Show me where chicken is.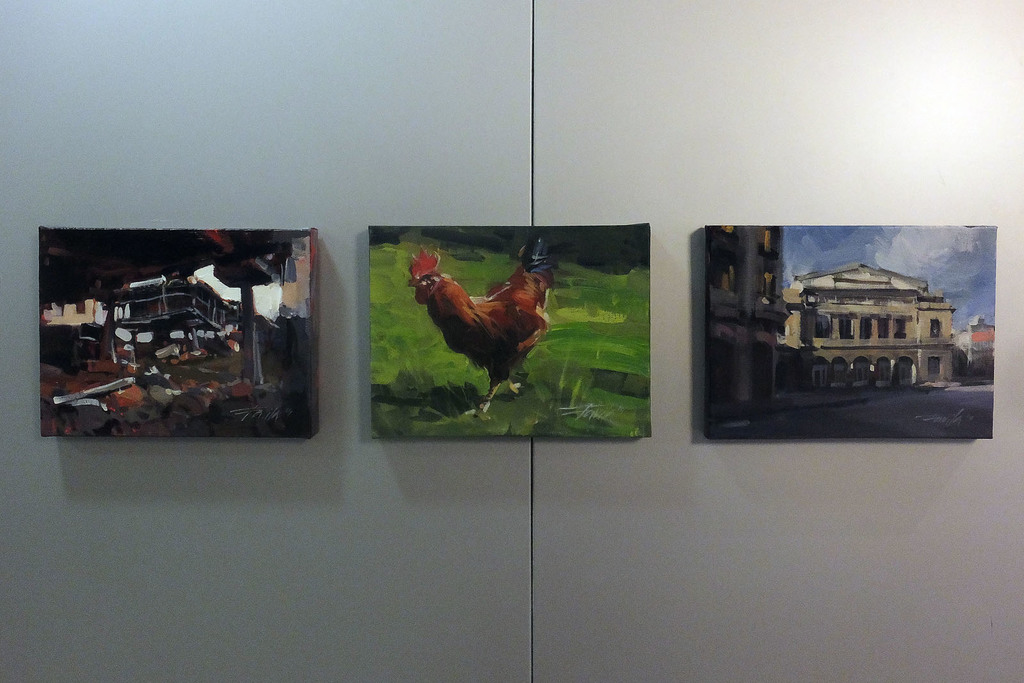
chicken is at box(406, 243, 562, 398).
